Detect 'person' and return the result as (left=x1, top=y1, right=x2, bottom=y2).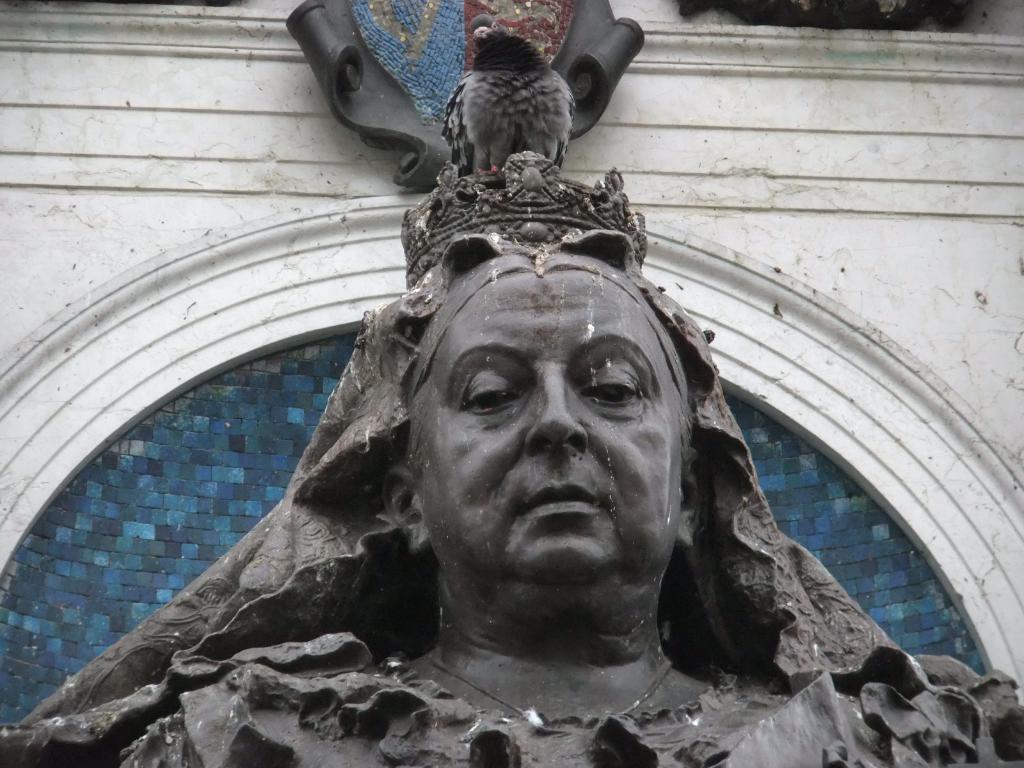
(left=0, top=139, right=1023, bottom=767).
